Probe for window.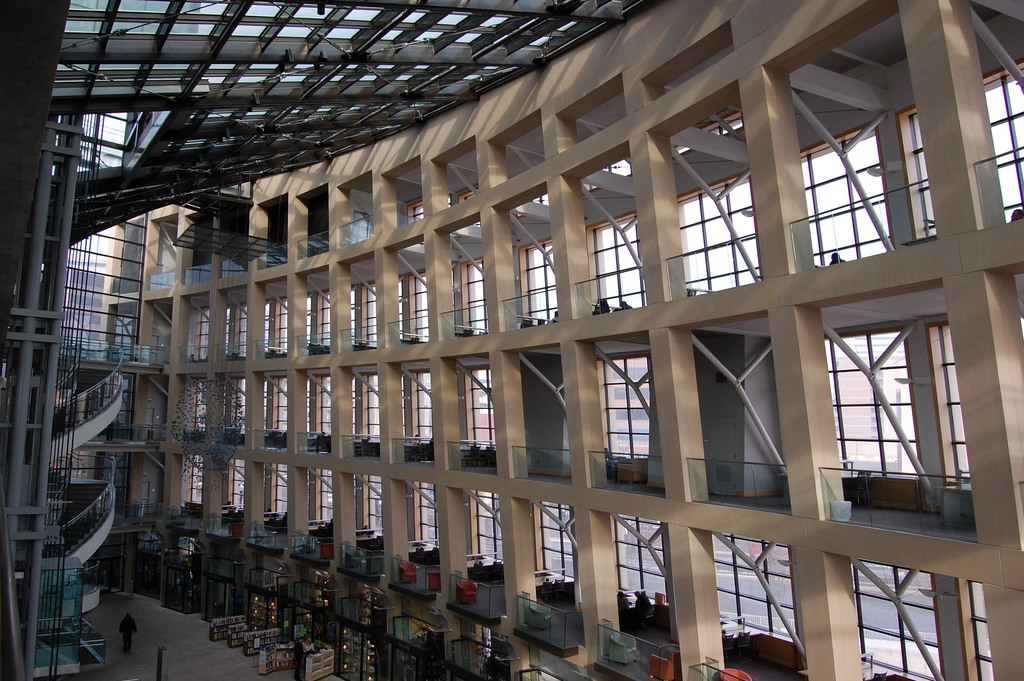
Probe result: (799, 124, 896, 268).
